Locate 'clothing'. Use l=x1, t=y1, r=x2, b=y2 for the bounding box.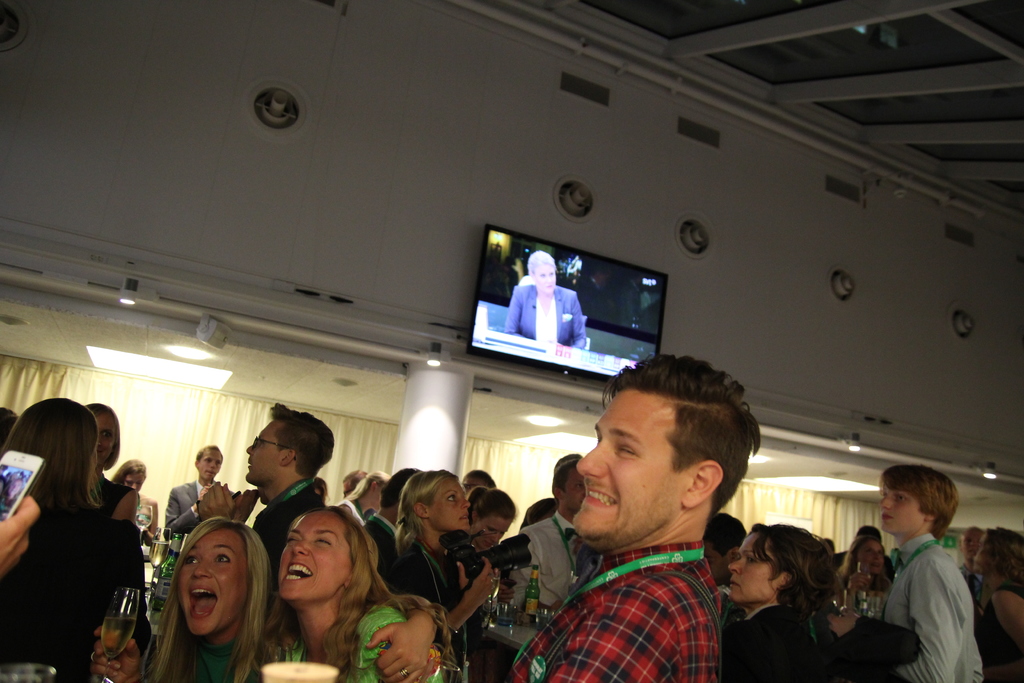
l=504, t=286, r=587, b=347.
